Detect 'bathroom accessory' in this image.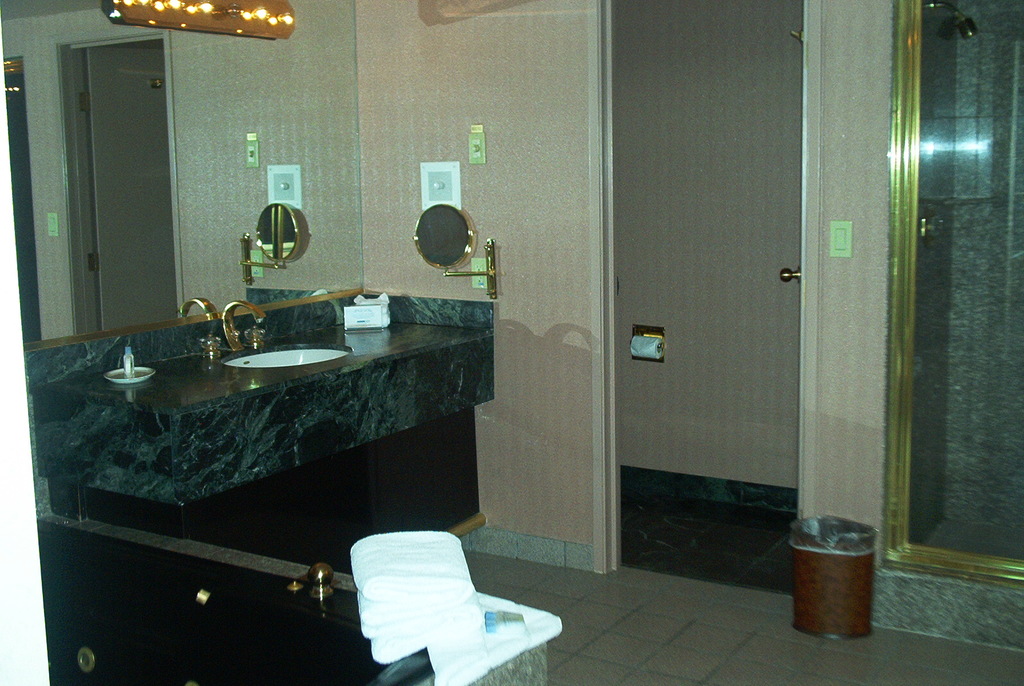
Detection: [415,204,486,277].
